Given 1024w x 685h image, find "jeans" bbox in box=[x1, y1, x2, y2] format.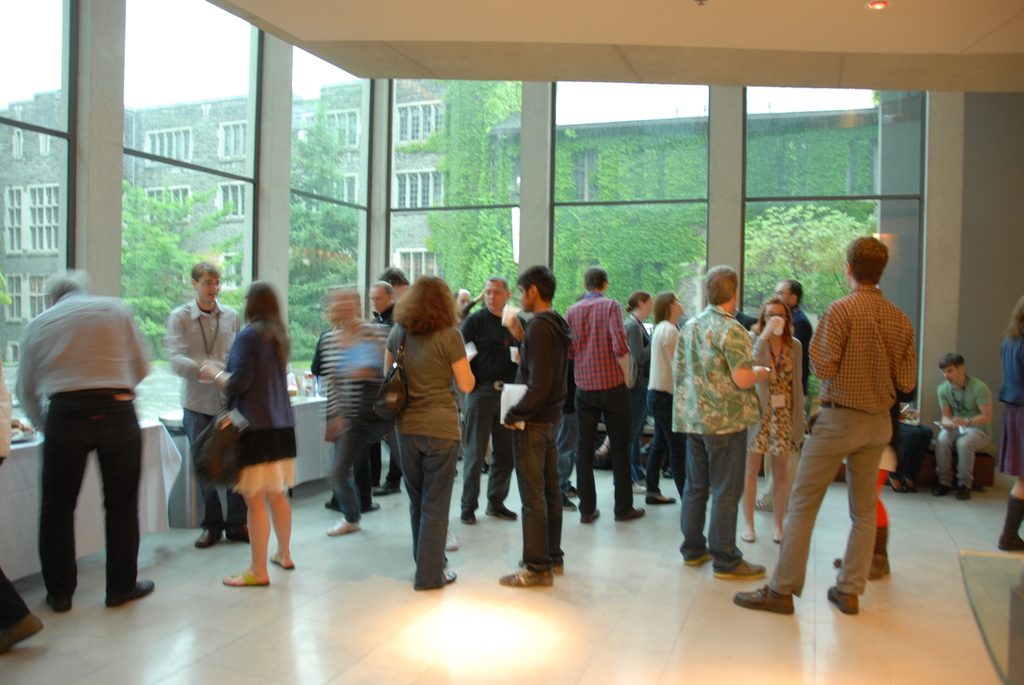
box=[679, 433, 746, 569].
